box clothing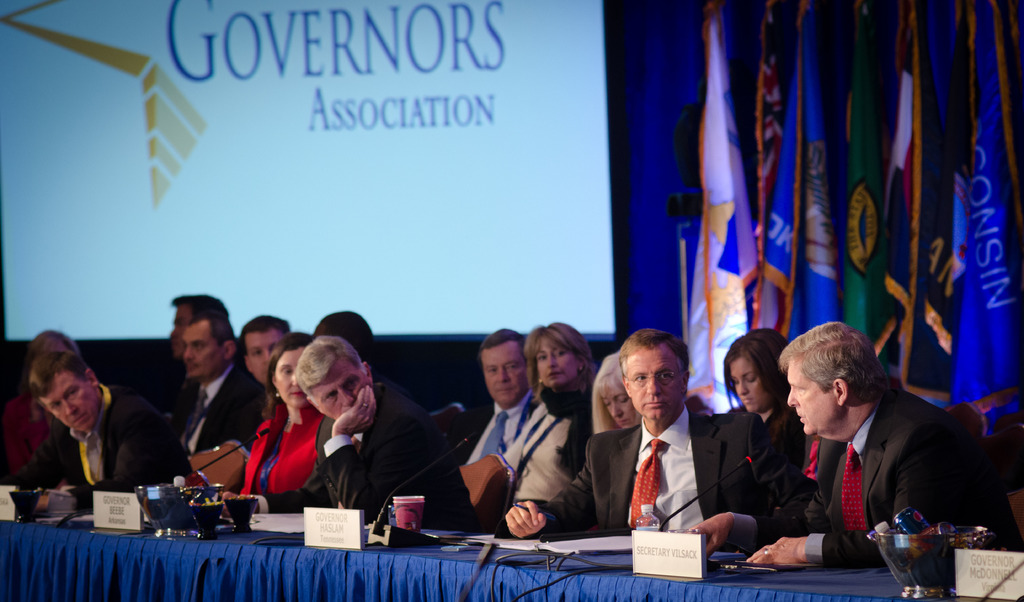
[710, 405, 808, 569]
